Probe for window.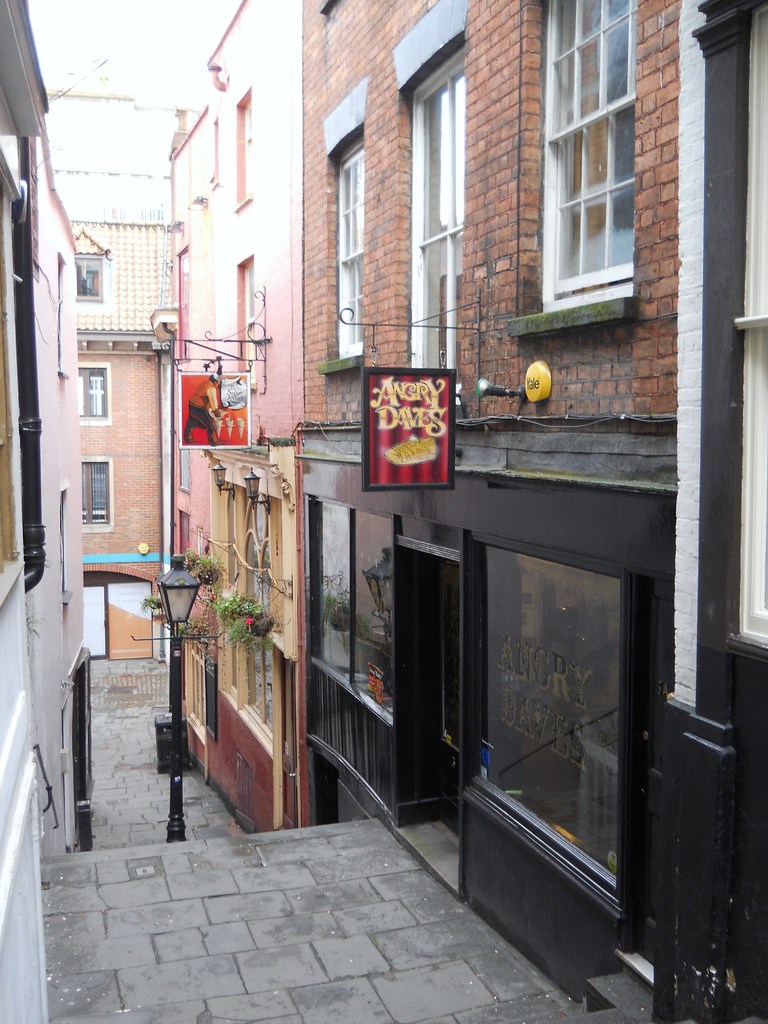
Probe result: box=[210, 490, 239, 689].
